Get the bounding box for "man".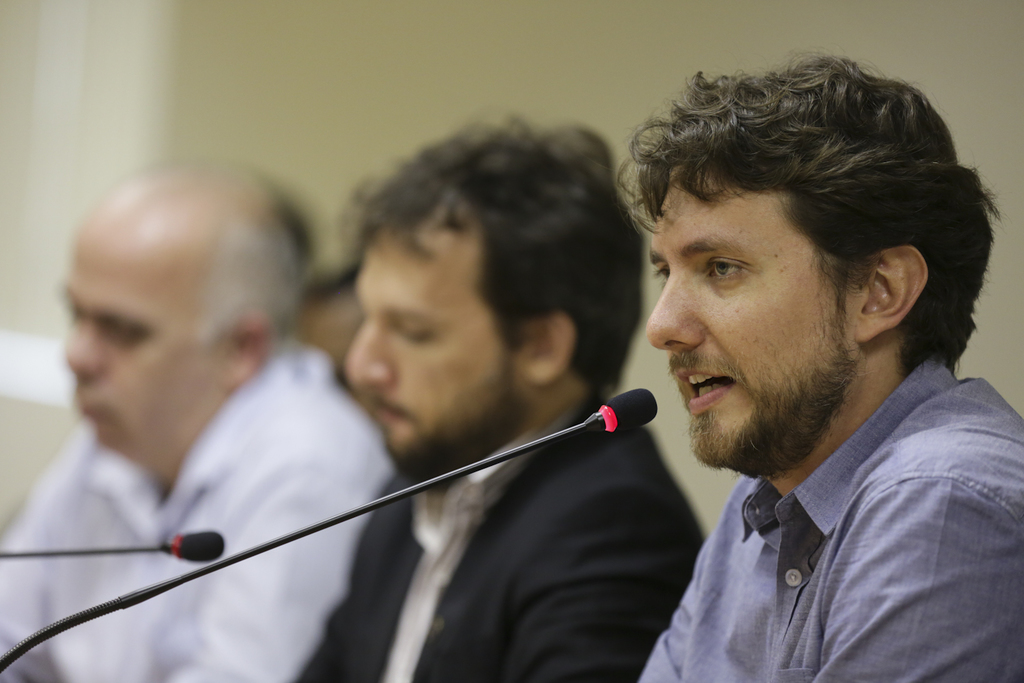
[left=0, top=154, right=398, bottom=682].
